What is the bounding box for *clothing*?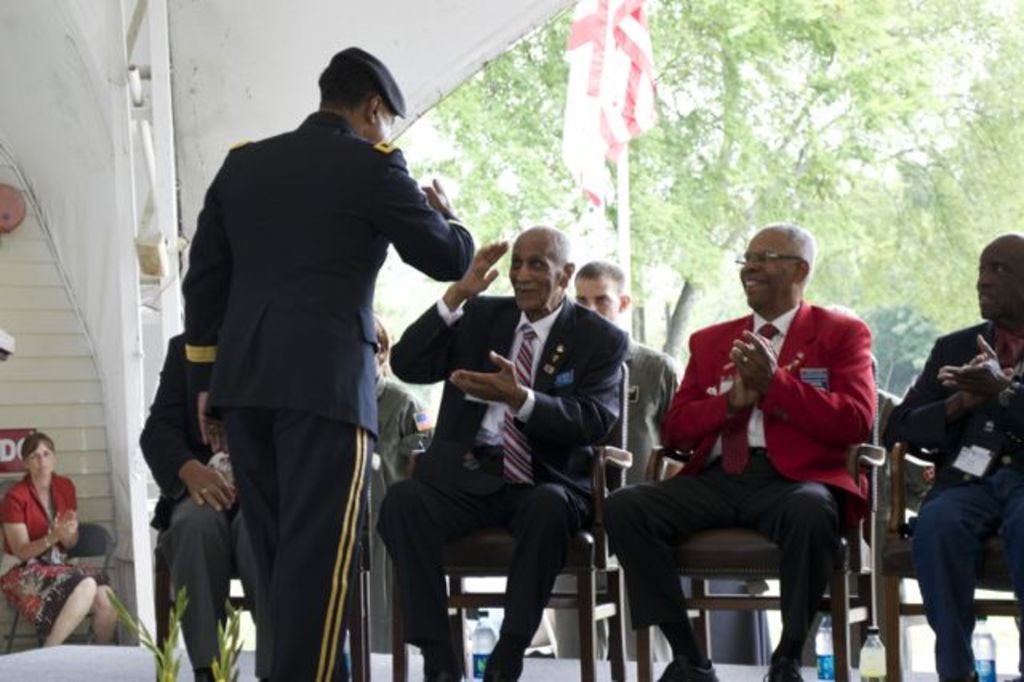
box(0, 471, 106, 640).
